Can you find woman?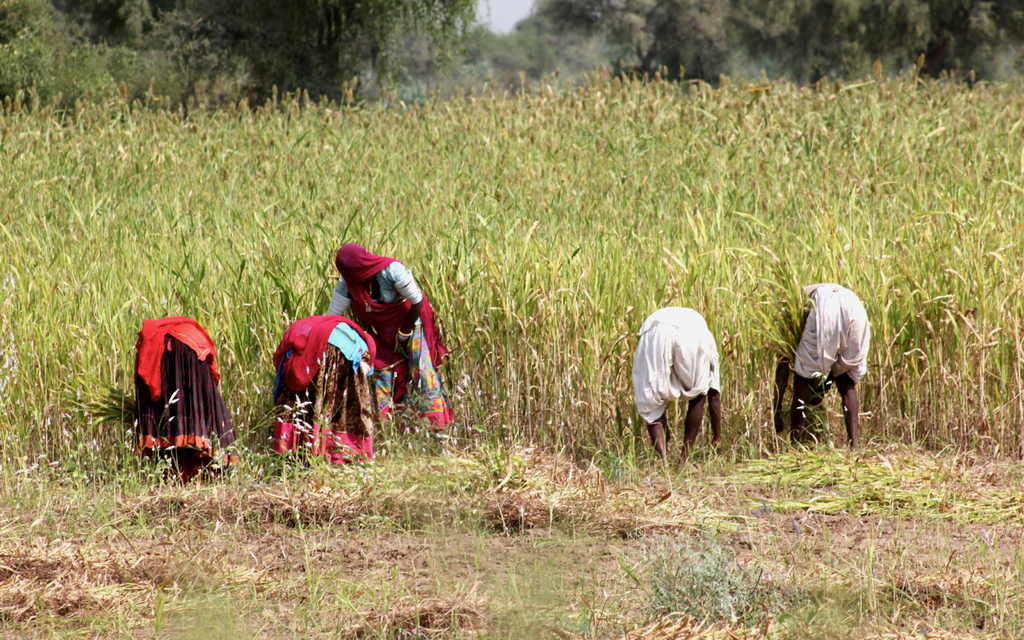
Yes, bounding box: box(327, 245, 446, 451).
